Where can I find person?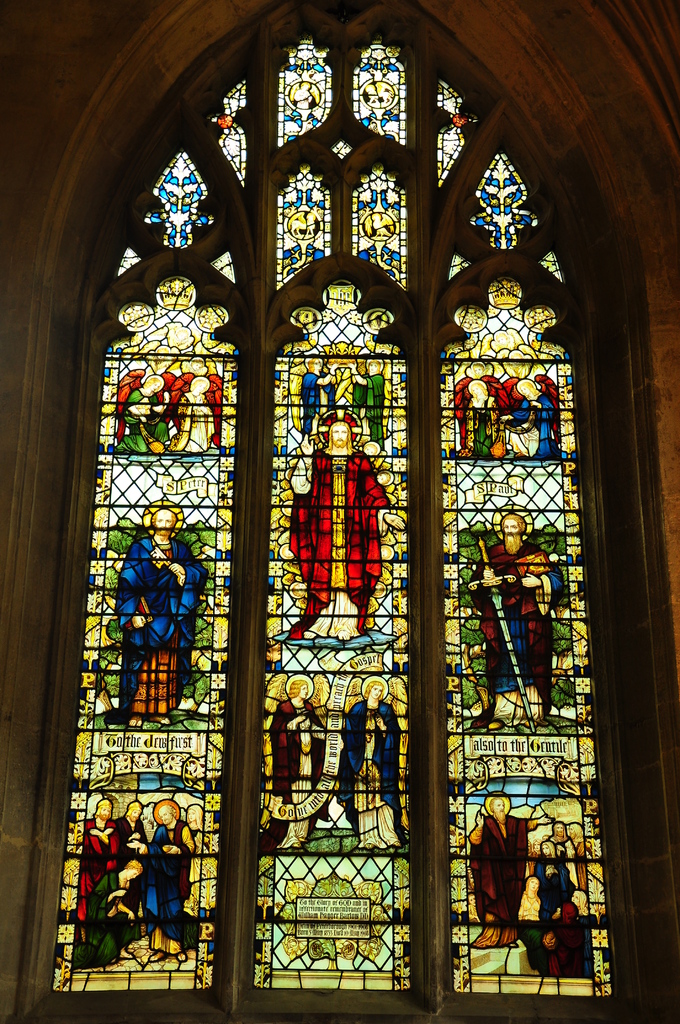
You can find it at [left=266, top=660, right=330, bottom=844].
